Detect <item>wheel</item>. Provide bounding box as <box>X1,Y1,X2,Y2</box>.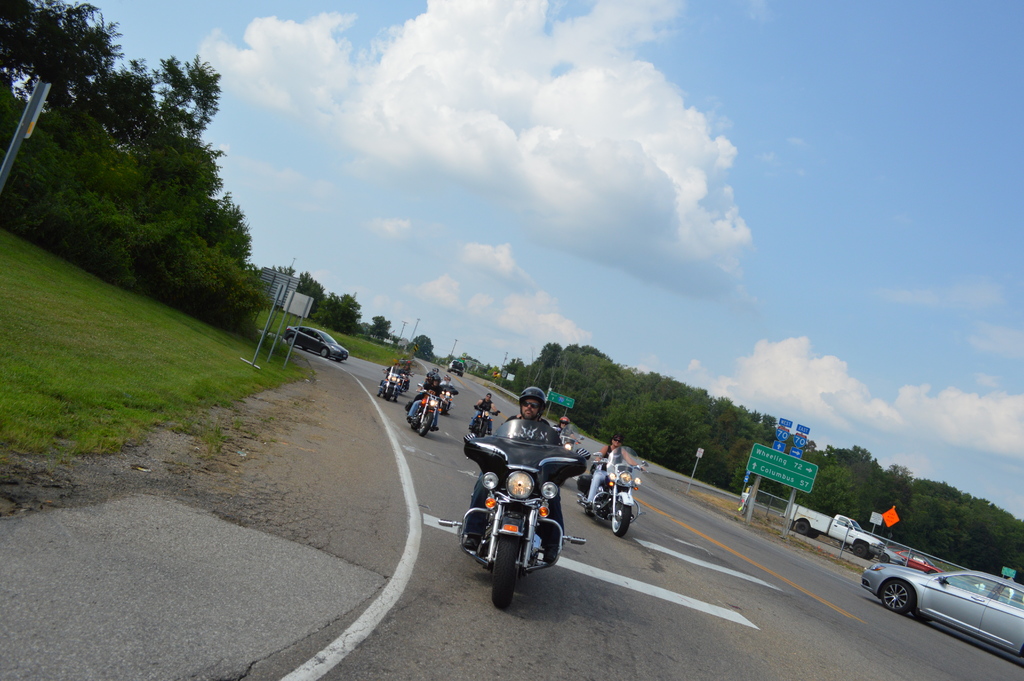
<box>479,422,488,438</box>.
